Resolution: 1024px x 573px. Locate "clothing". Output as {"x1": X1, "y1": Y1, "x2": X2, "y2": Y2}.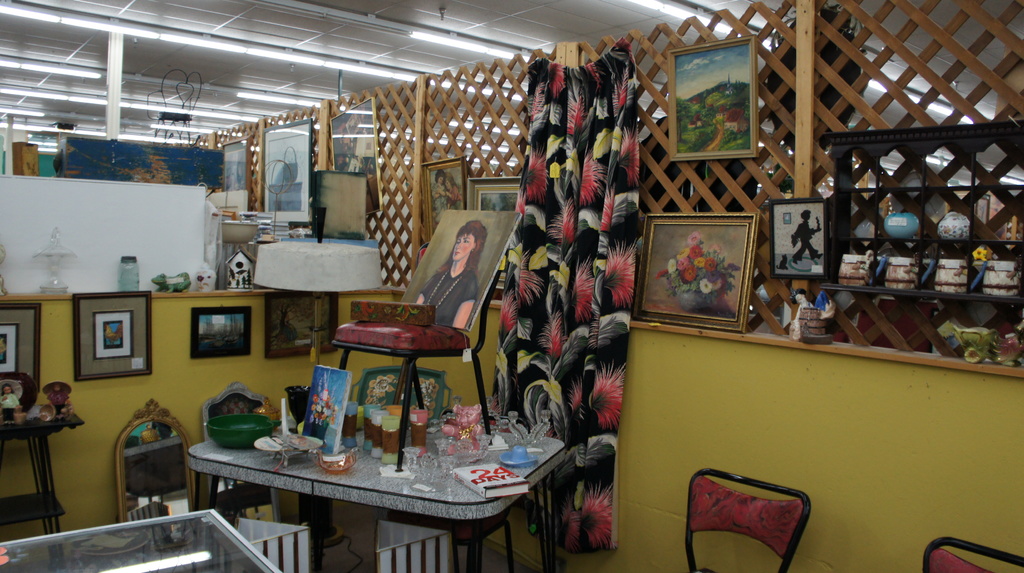
{"x1": 419, "y1": 269, "x2": 478, "y2": 327}.
